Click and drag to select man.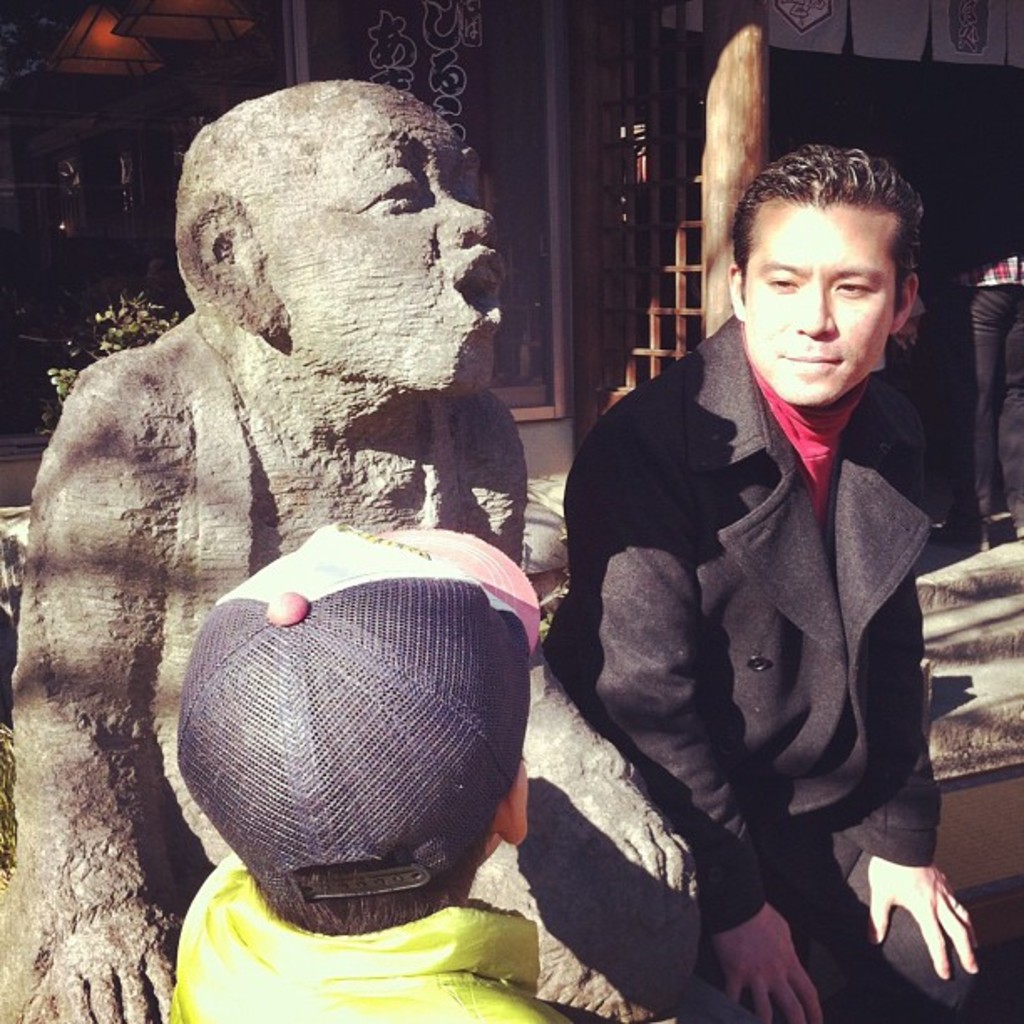
Selection: [880,298,934,397].
